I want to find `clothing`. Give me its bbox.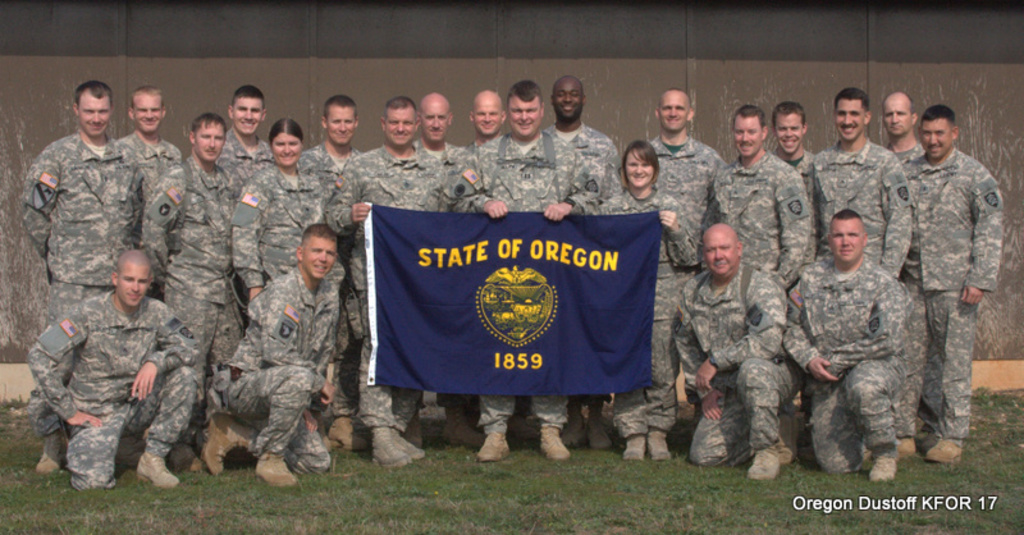
<bbox>467, 125, 596, 420</bbox>.
